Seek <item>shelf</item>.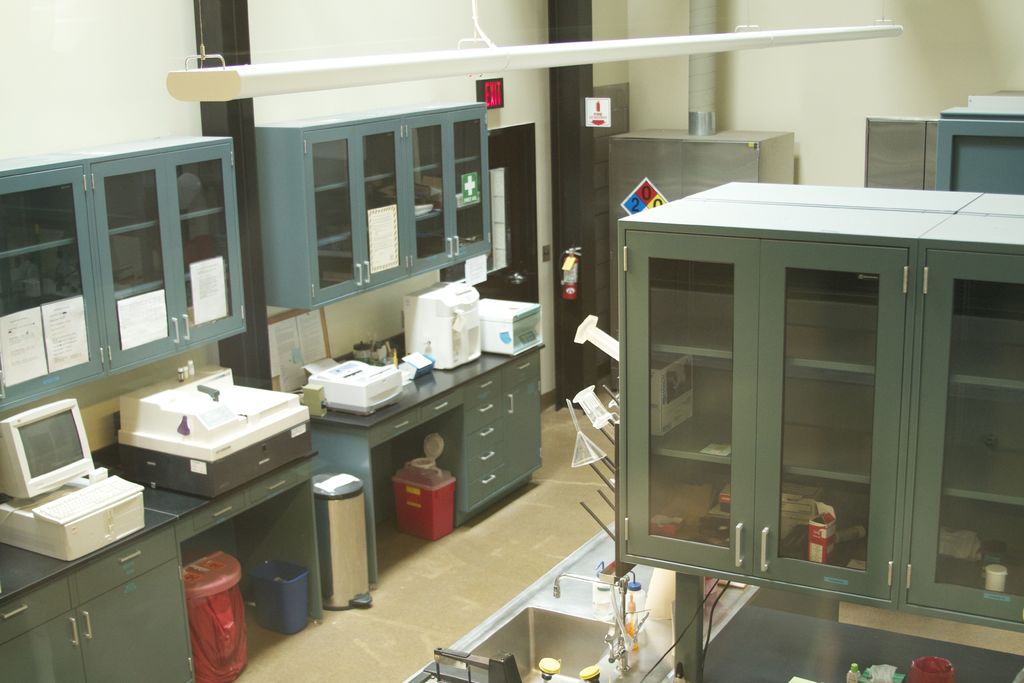
bbox=[288, 103, 505, 308].
